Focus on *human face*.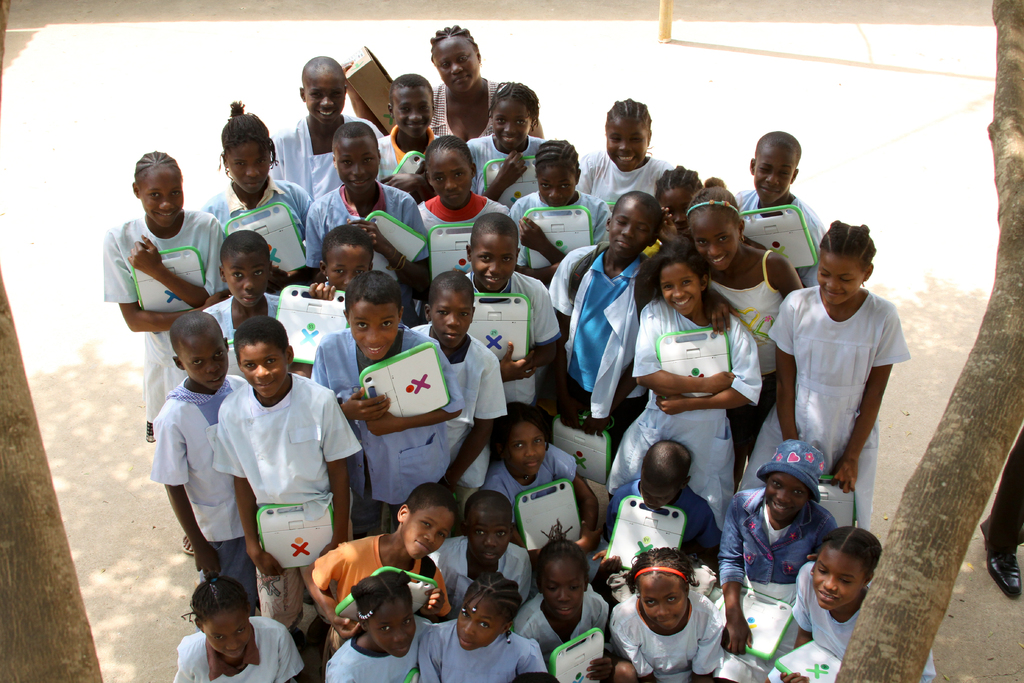
Focused at x1=400, y1=503, x2=451, y2=559.
